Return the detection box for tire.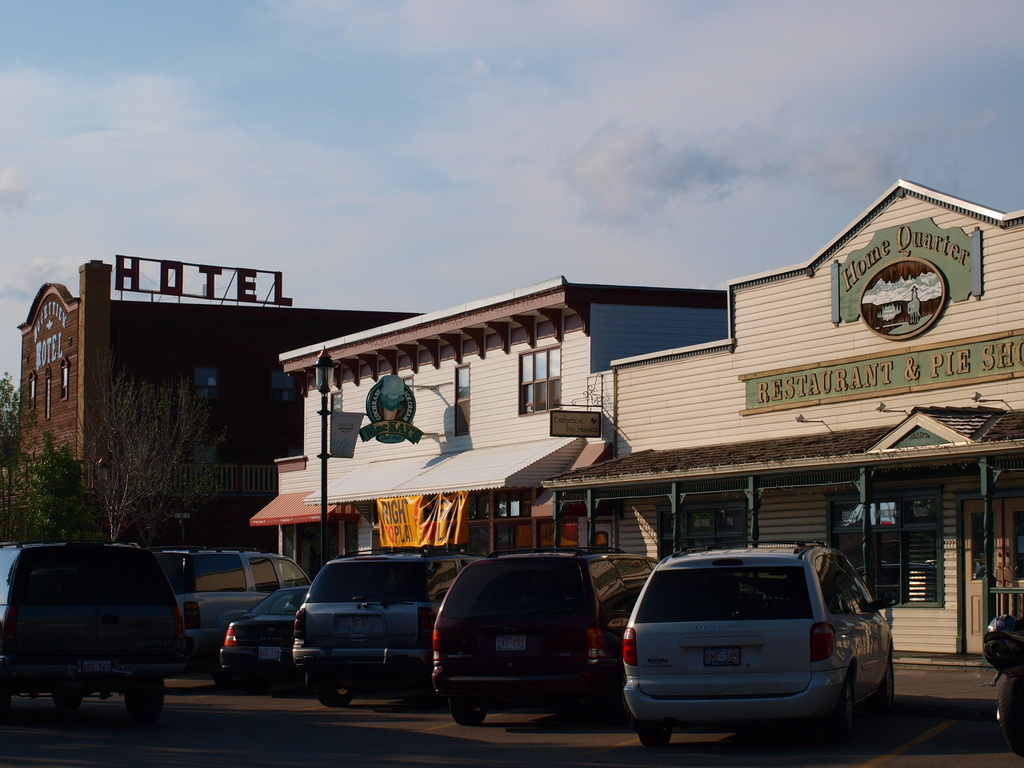
crop(1, 691, 15, 718).
